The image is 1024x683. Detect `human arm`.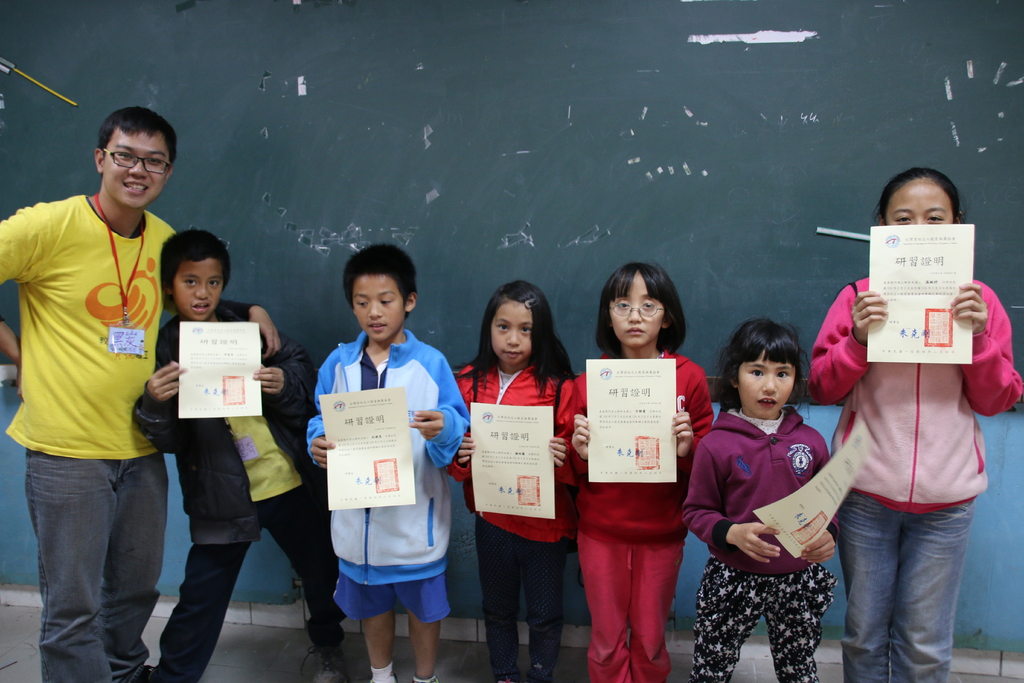
Detection: <bbox>252, 329, 315, 420</bbox>.
